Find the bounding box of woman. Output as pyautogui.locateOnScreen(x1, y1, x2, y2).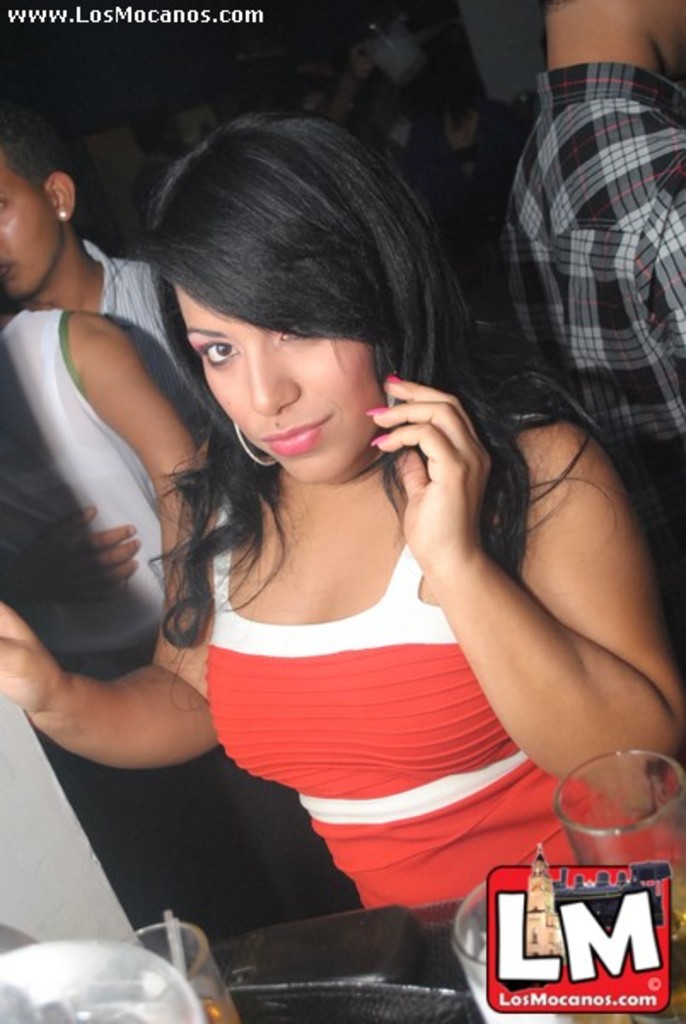
pyautogui.locateOnScreen(0, 113, 664, 920).
